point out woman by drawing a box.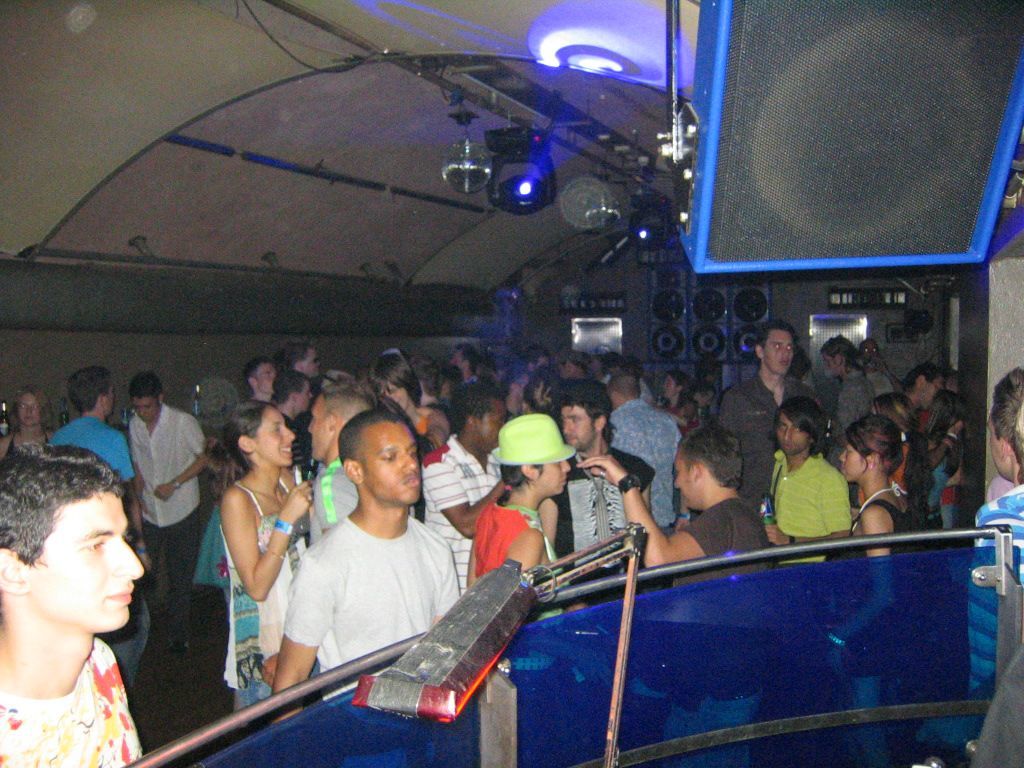
(187, 392, 308, 685).
